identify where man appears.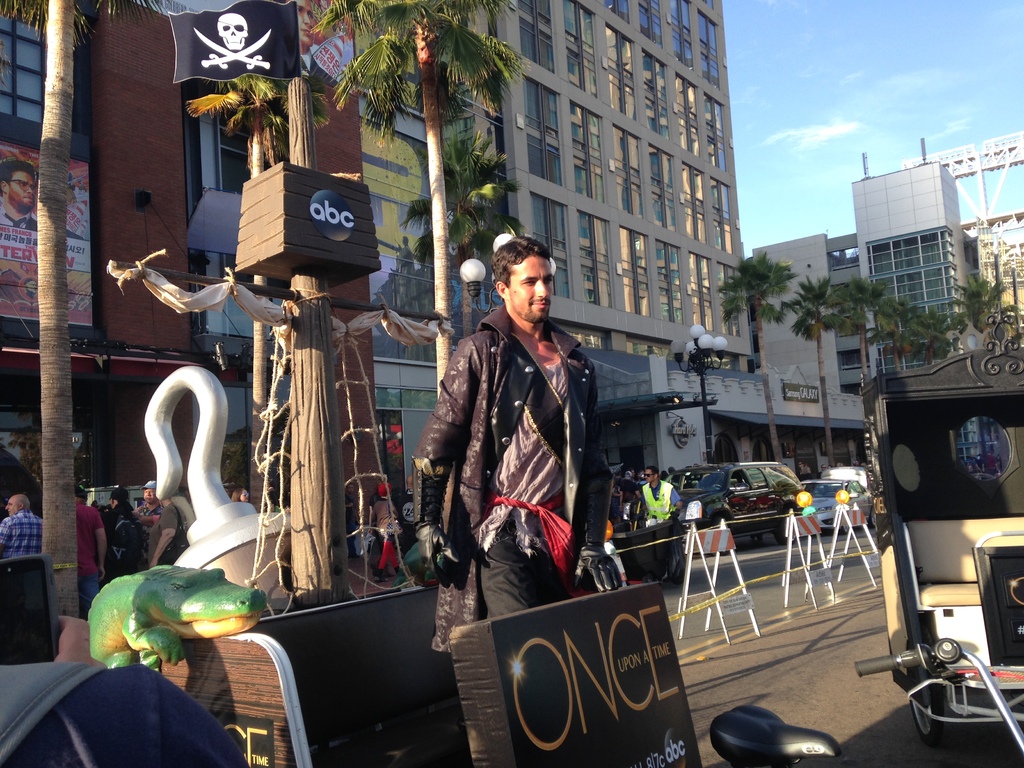
Appears at (664, 463, 675, 480).
